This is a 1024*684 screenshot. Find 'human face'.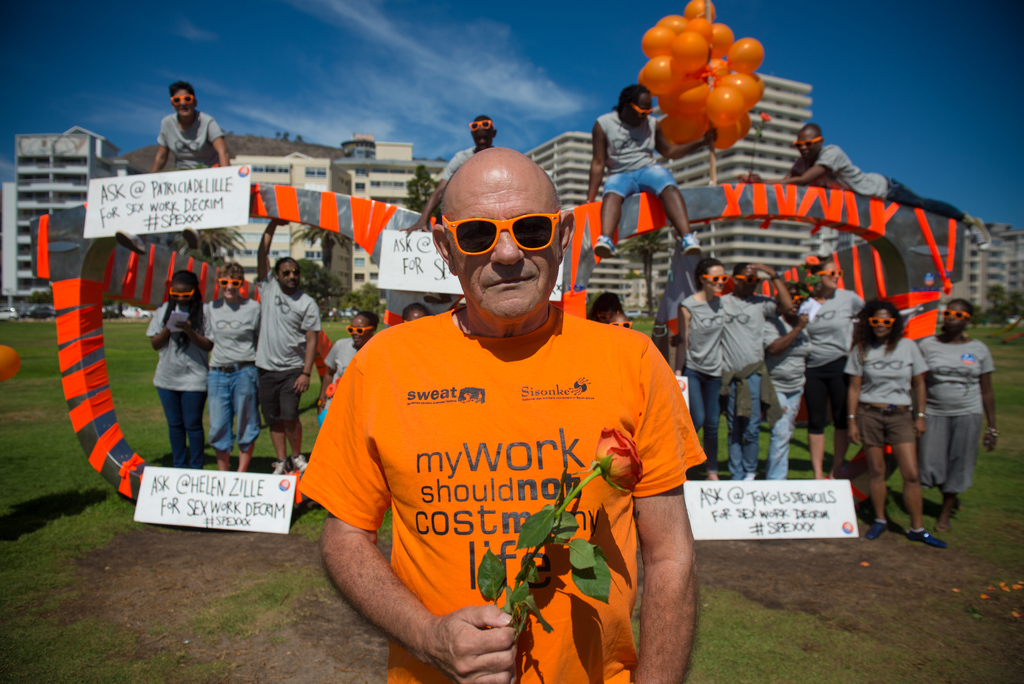
Bounding box: Rect(819, 262, 840, 292).
